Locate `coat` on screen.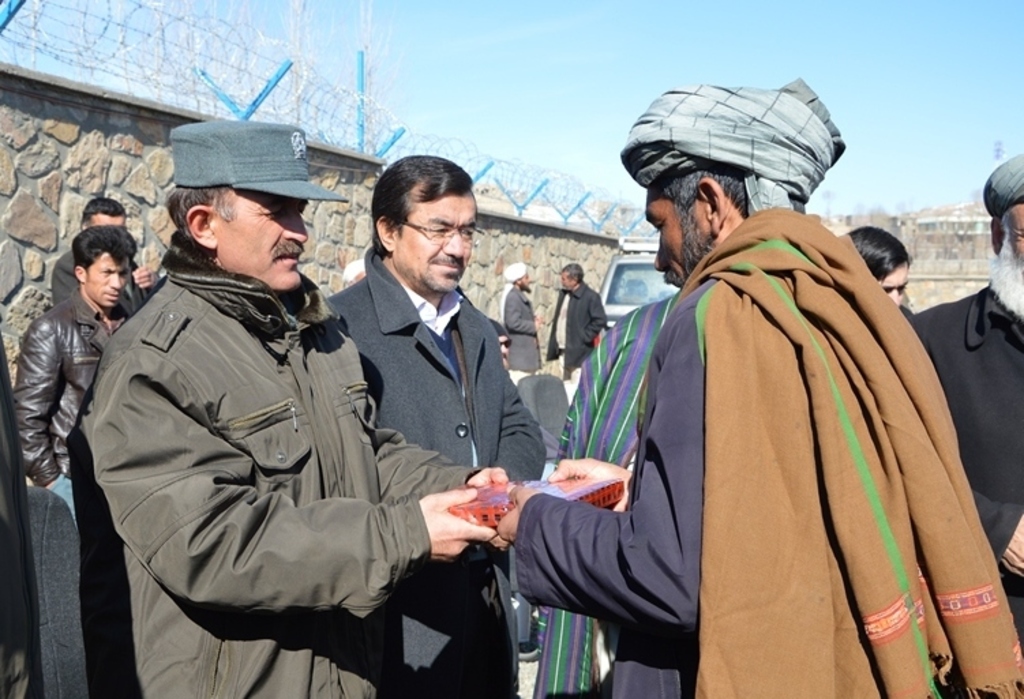
On screen at rect(334, 255, 549, 673).
